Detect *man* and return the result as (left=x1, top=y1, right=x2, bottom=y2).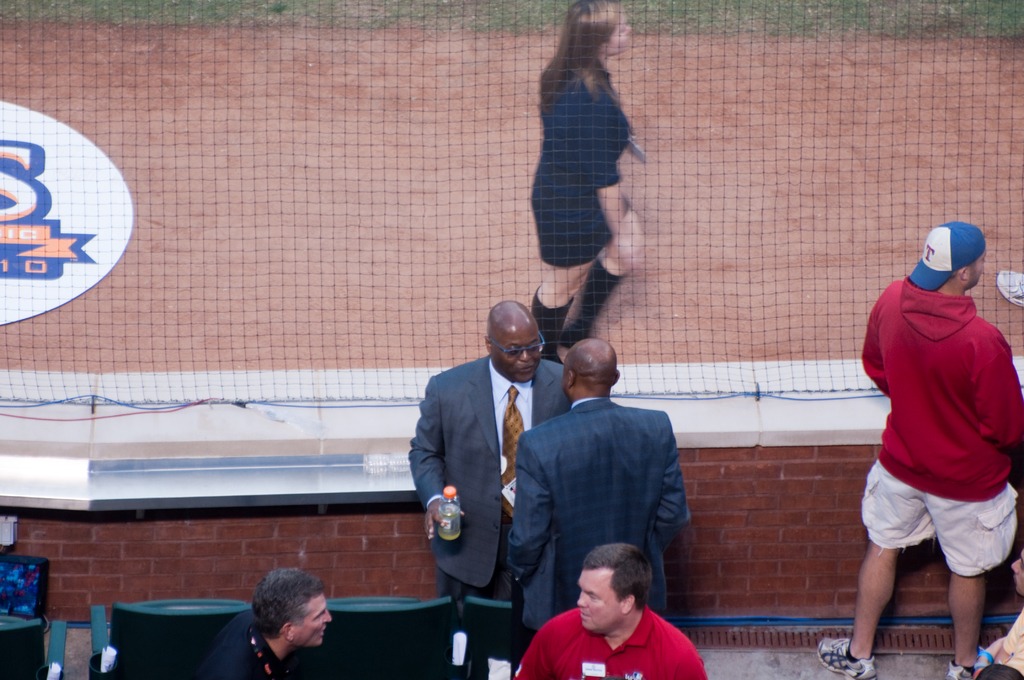
(left=509, top=540, right=705, bottom=679).
